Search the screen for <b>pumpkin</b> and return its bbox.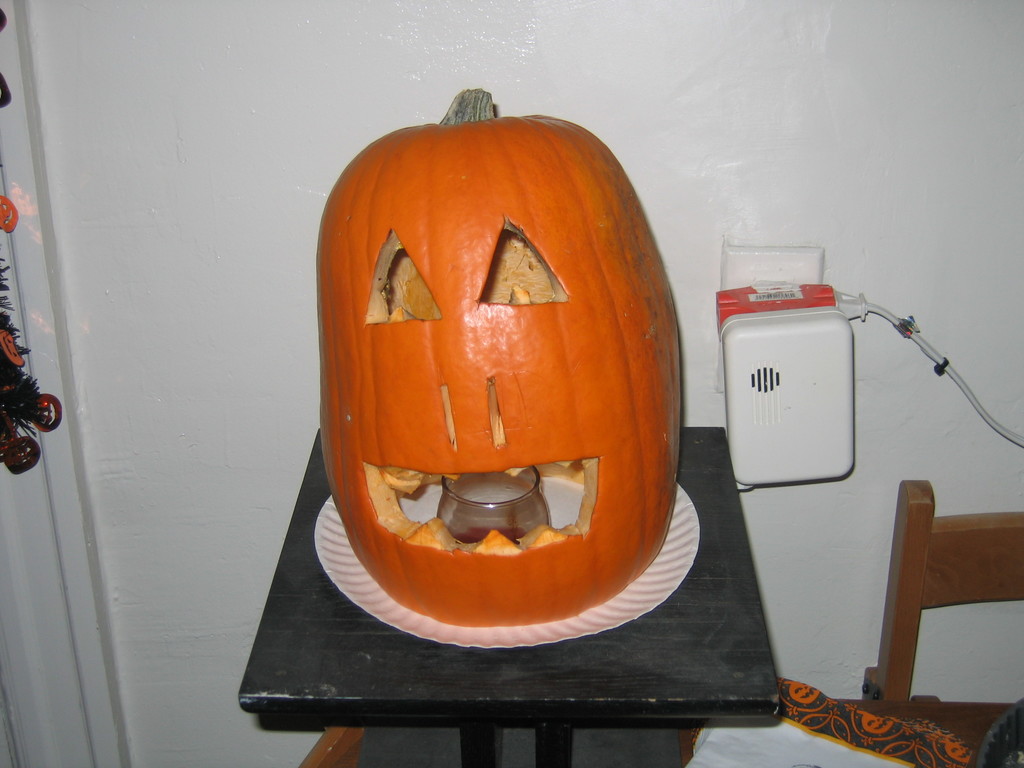
Found: region(293, 104, 686, 623).
